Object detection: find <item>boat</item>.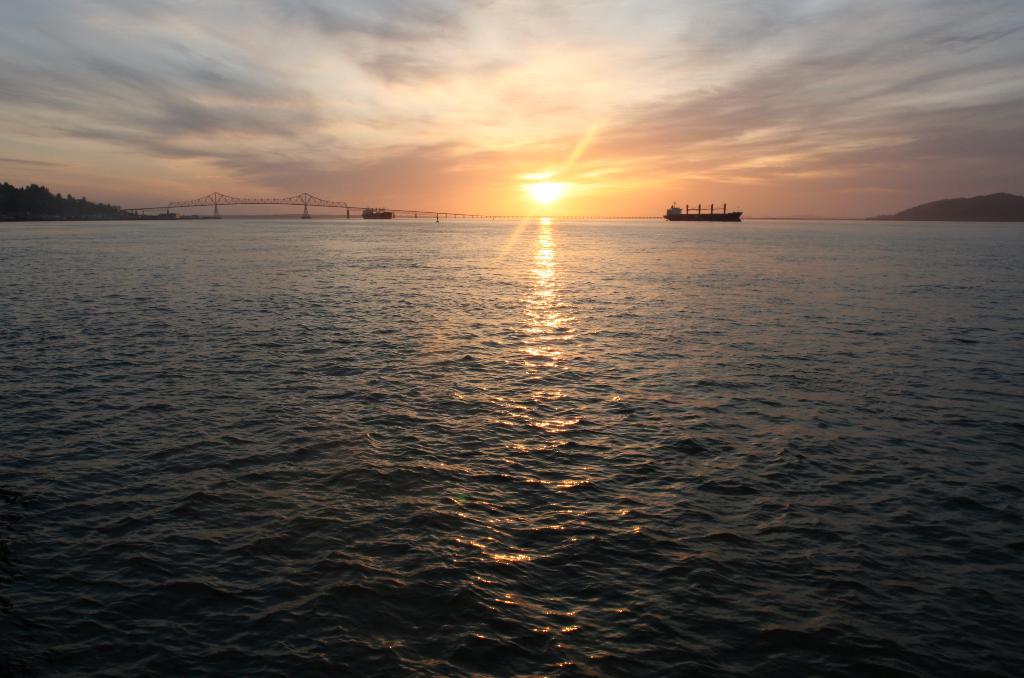
pyautogui.locateOnScreen(663, 203, 743, 224).
